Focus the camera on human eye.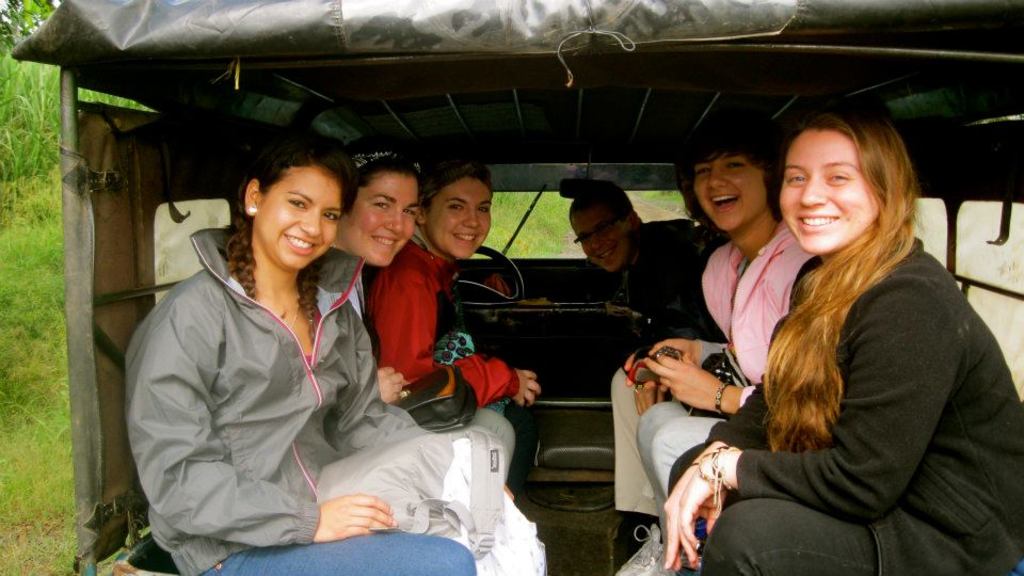
Focus region: Rect(475, 203, 493, 214).
